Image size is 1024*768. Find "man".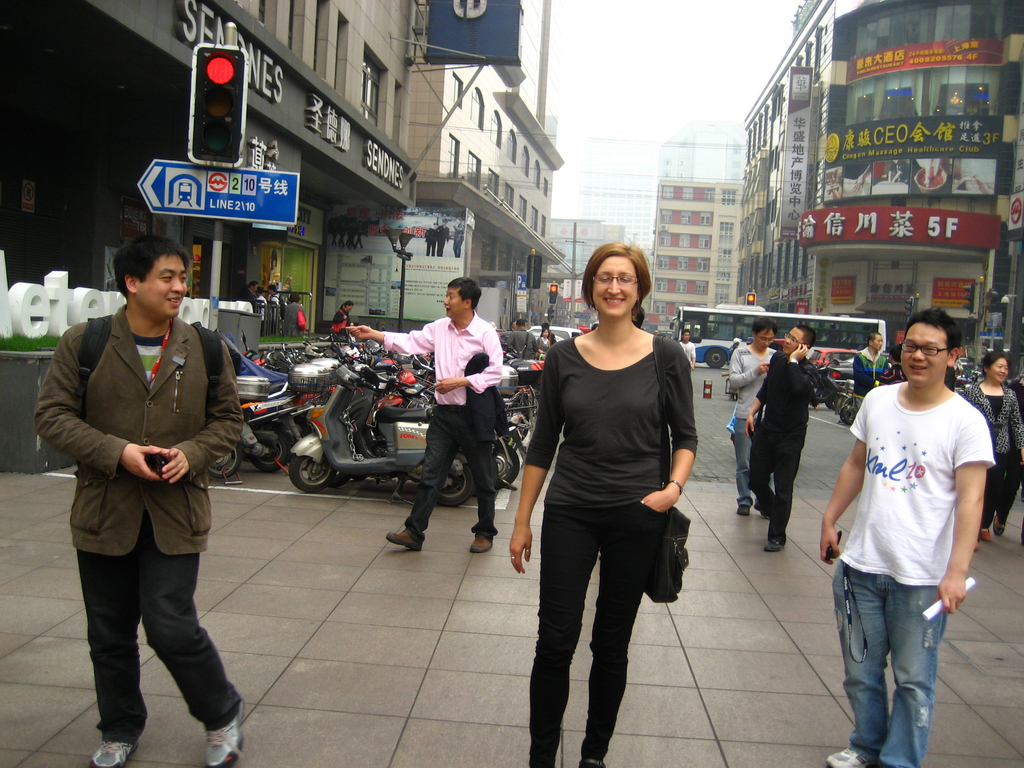
[x1=744, y1=323, x2=817, y2=552].
